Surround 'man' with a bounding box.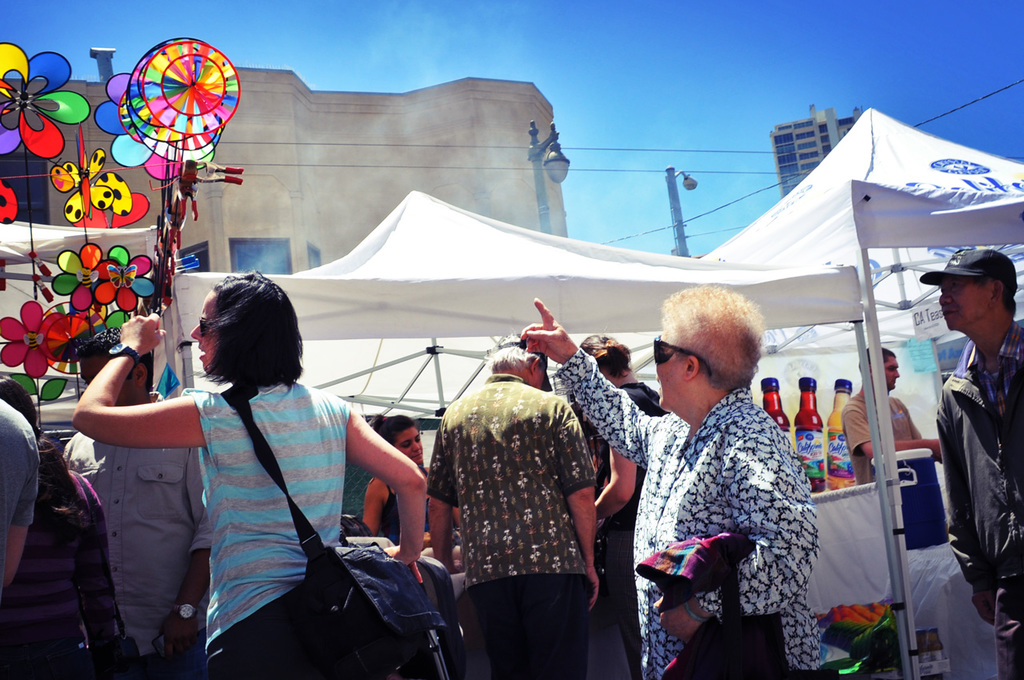
rect(0, 395, 42, 594).
